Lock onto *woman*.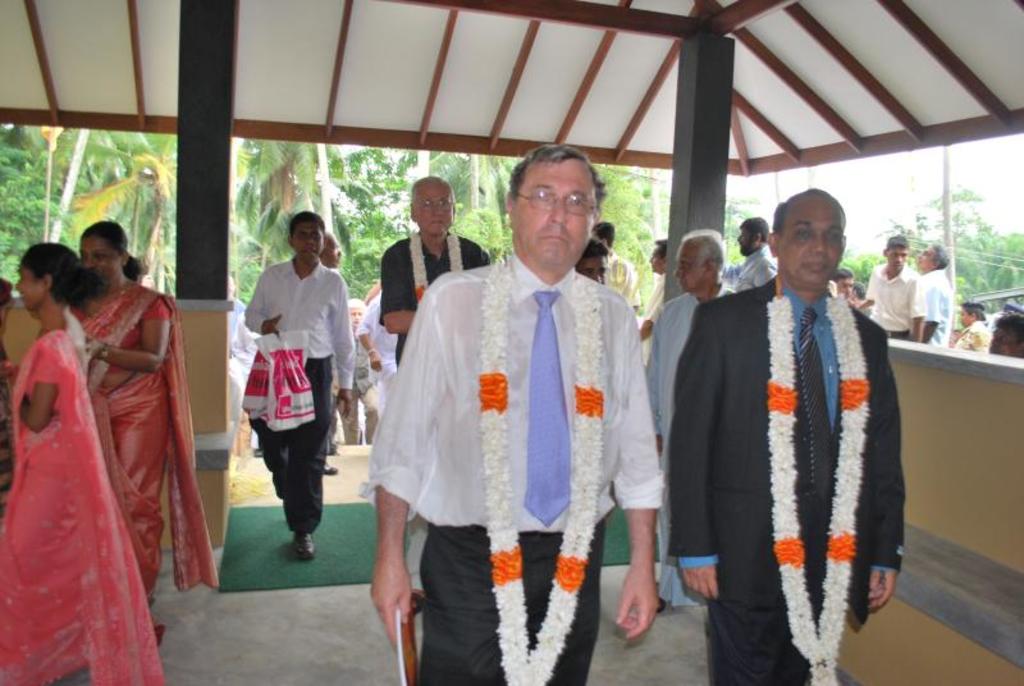
Locked: box=[0, 242, 168, 685].
